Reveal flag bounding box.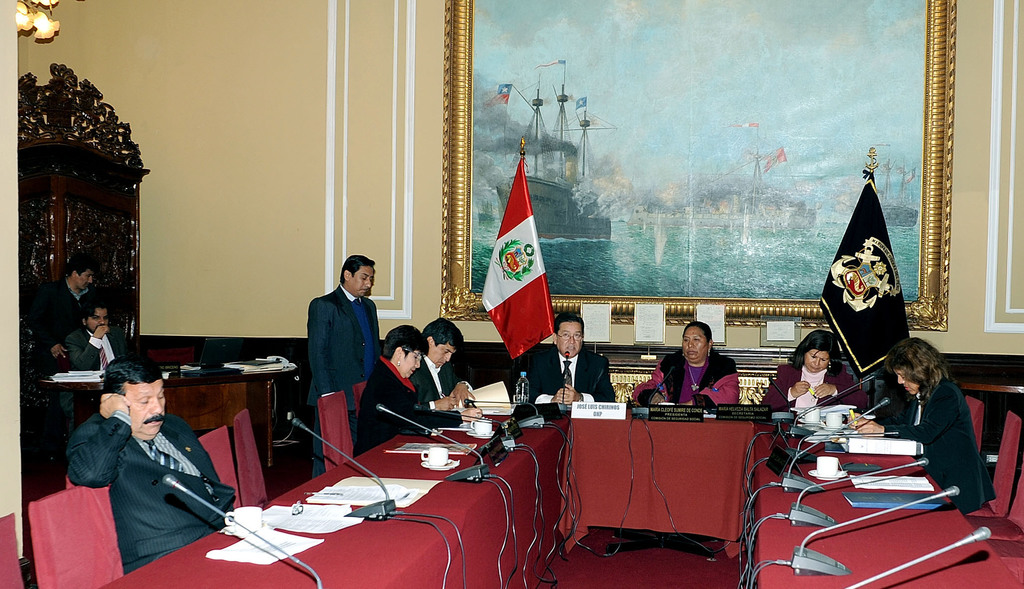
Revealed: locate(817, 169, 911, 379).
